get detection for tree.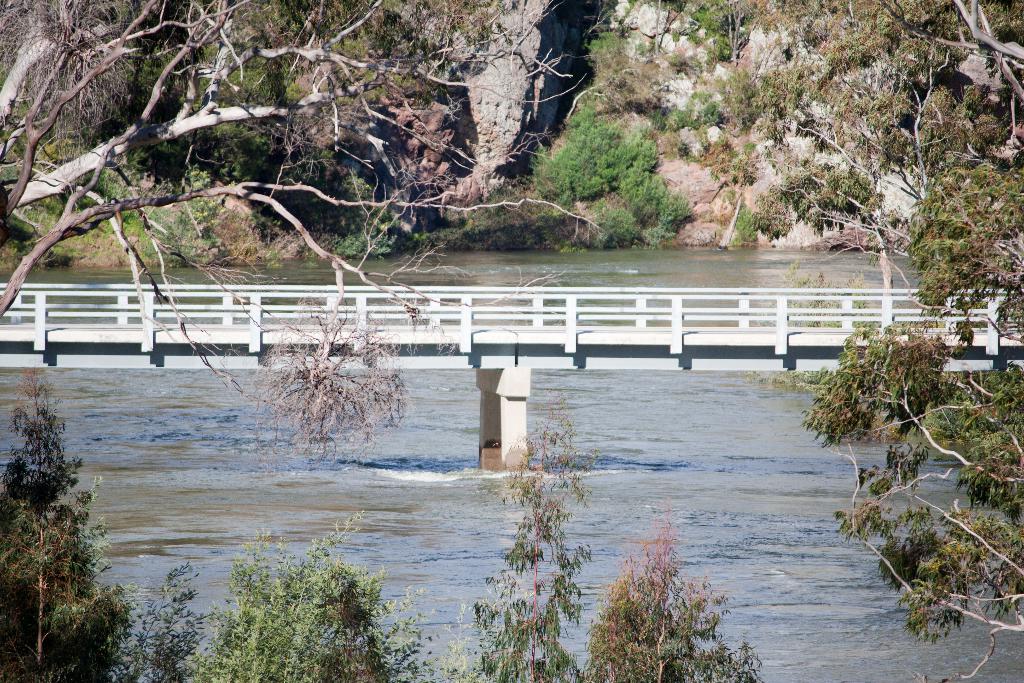
Detection: 182,523,432,682.
